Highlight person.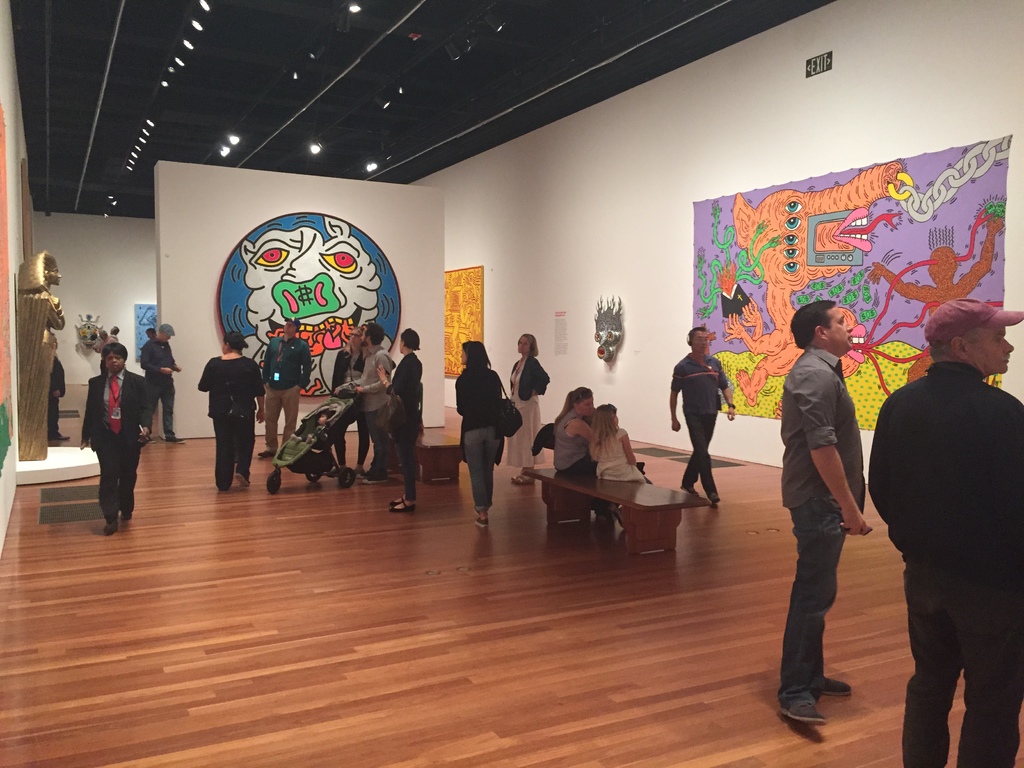
Highlighted region: [x1=385, y1=329, x2=429, y2=511].
